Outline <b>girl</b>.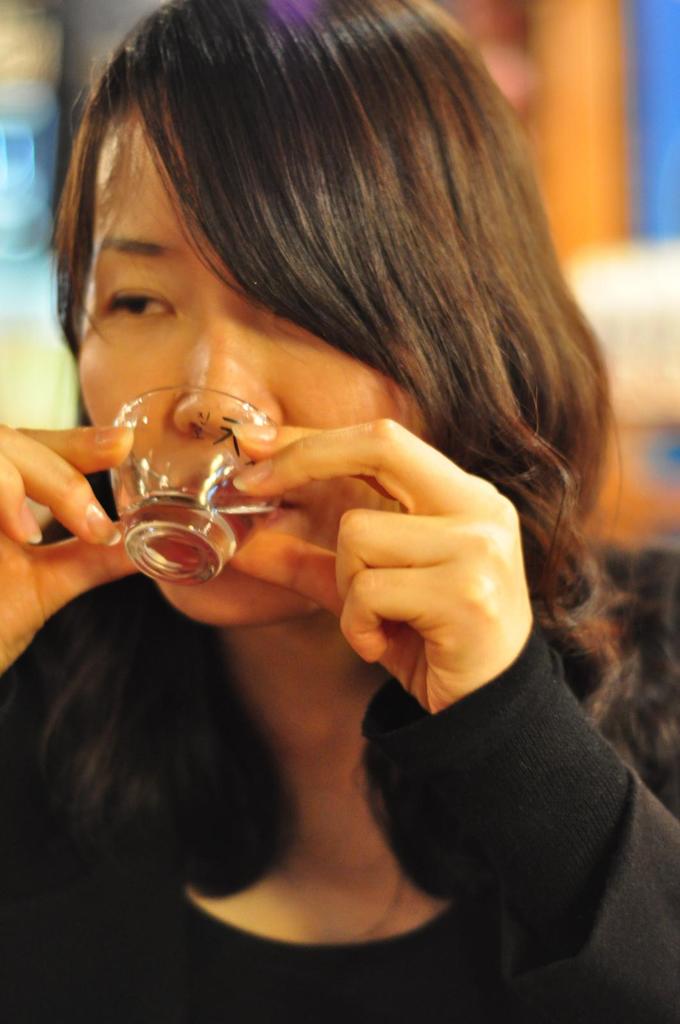
Outline: l=0, t=0, r=679, b=1023.
